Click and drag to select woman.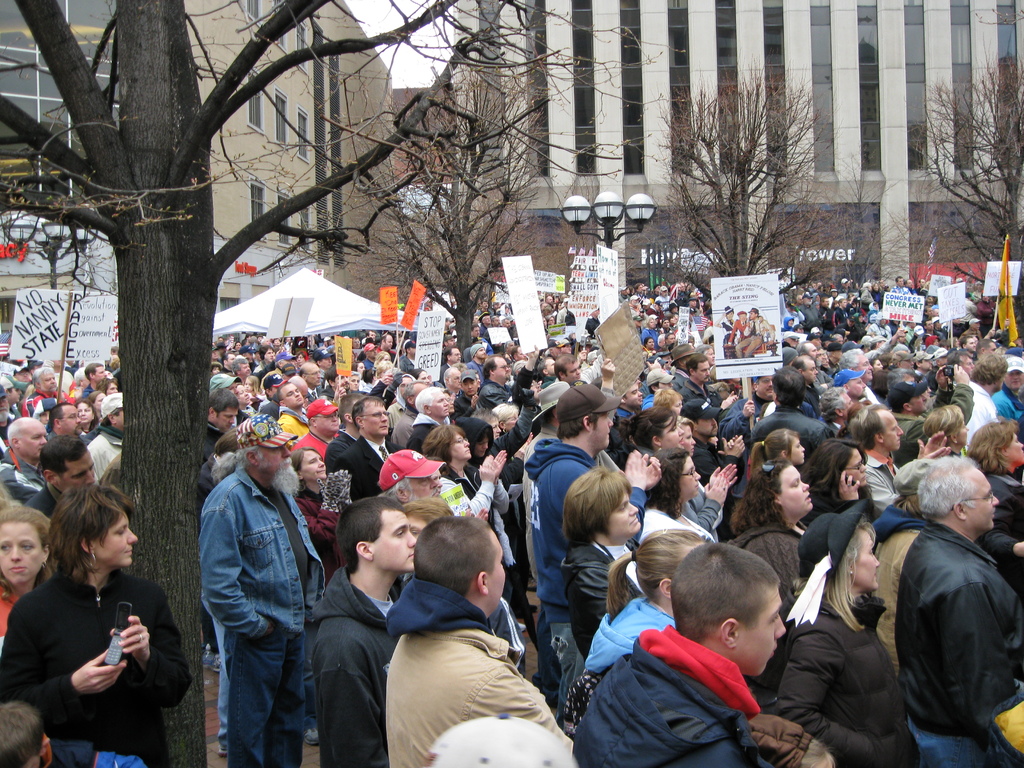
Selection: {"x1": 585, "y1": 524, "x2": 716, "y2": 714}.
